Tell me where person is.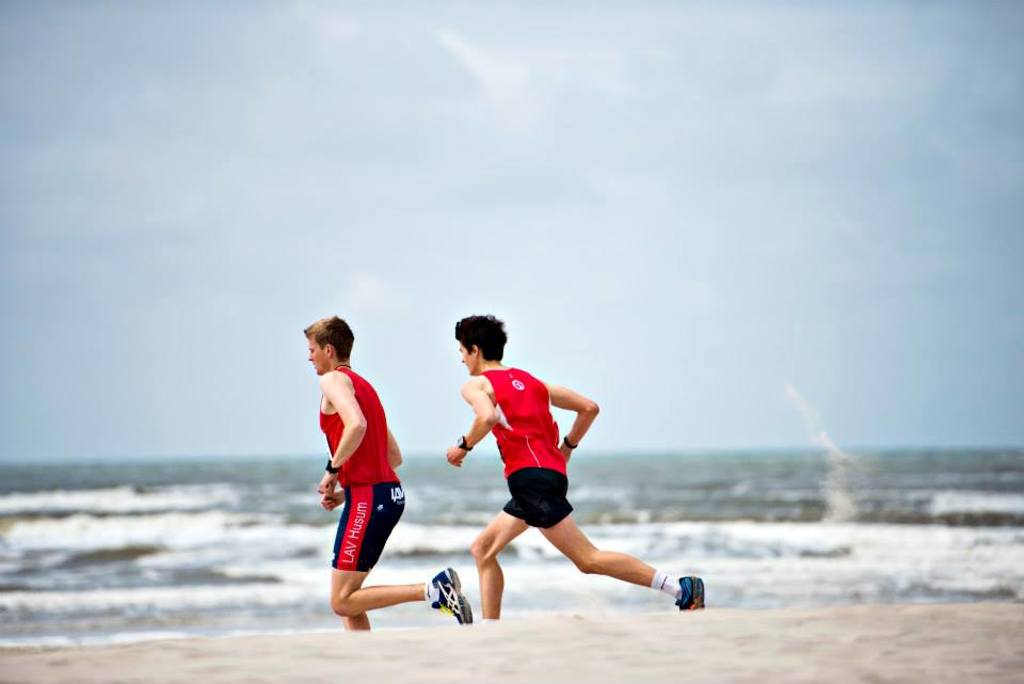
person is at BBox(441, 312, 706, 621).
